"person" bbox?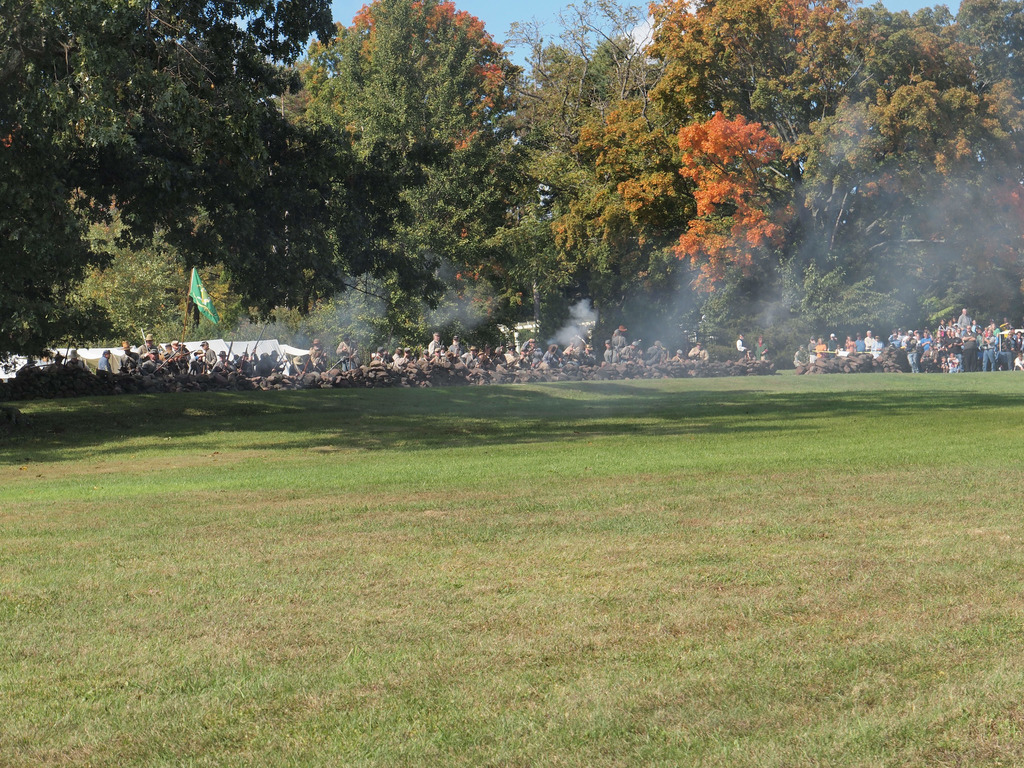
l=734, t=333, r=749, b=362
